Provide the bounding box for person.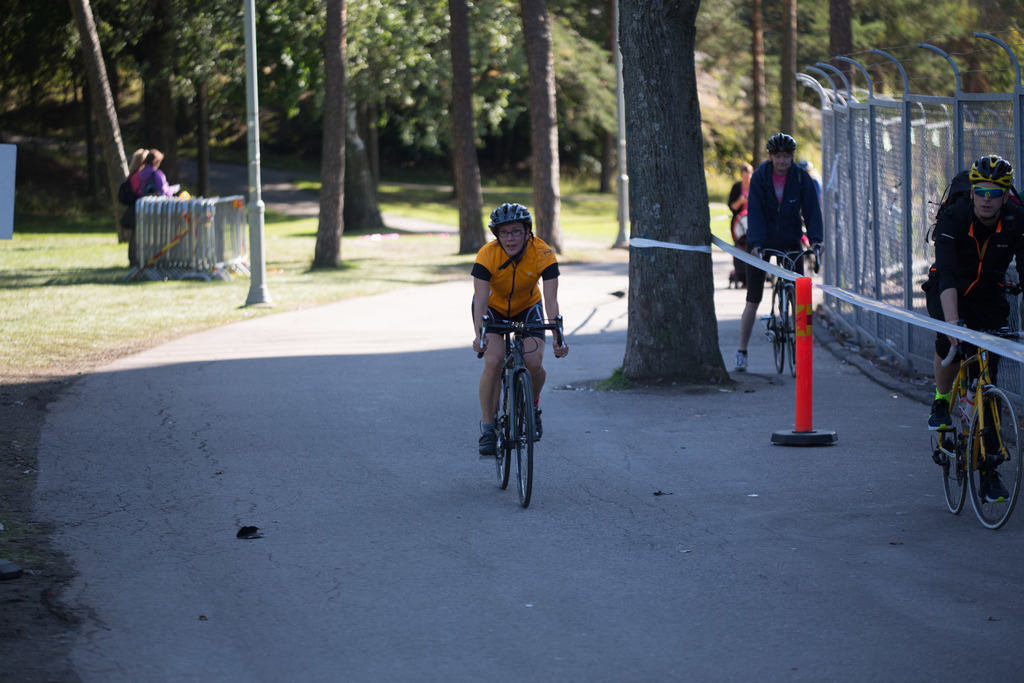
(724, 159, 751, 236).
